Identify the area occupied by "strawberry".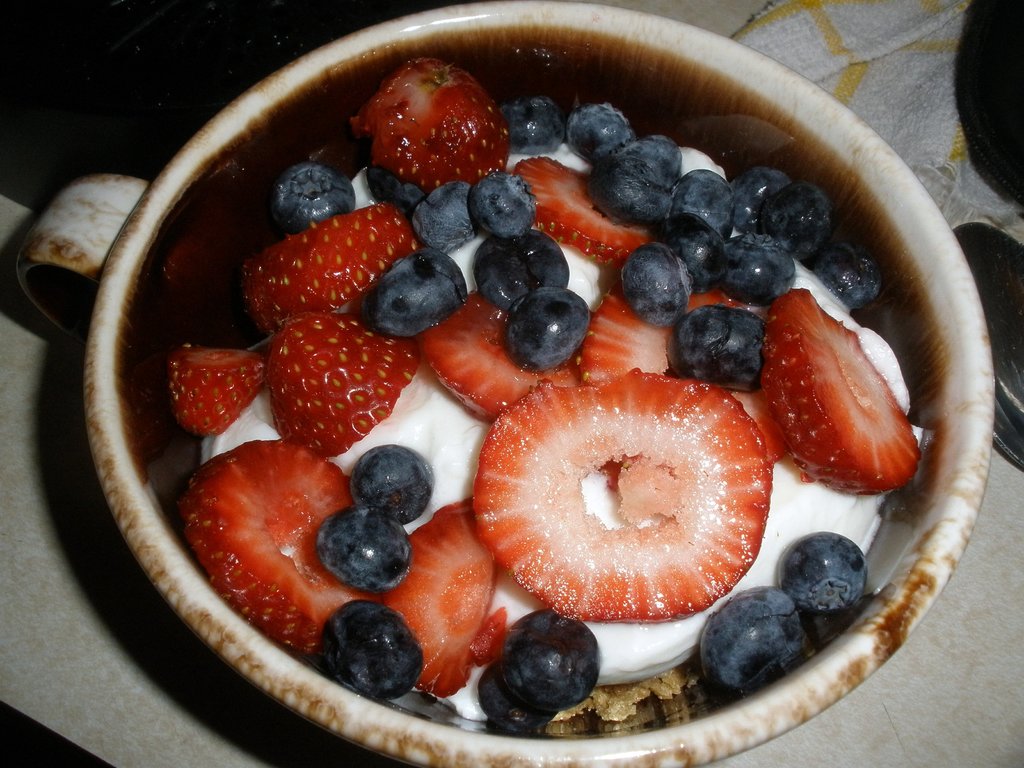
Area: bbox(256, 307, 420, 453).
